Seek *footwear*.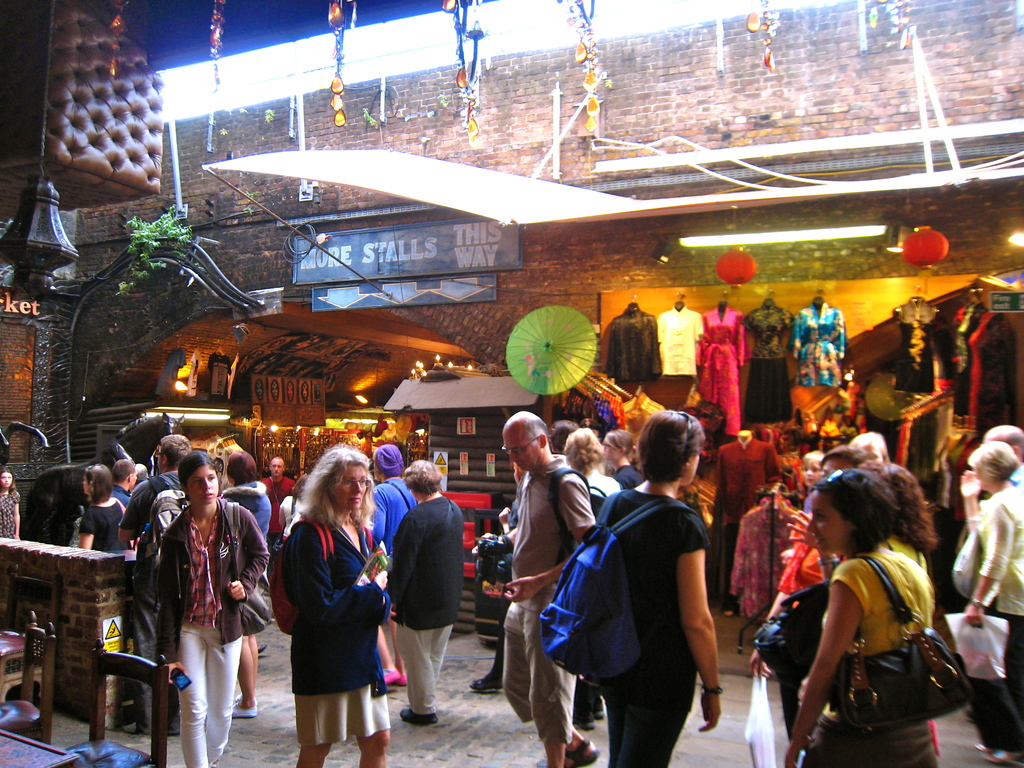
[259, 646, 269, 655].
